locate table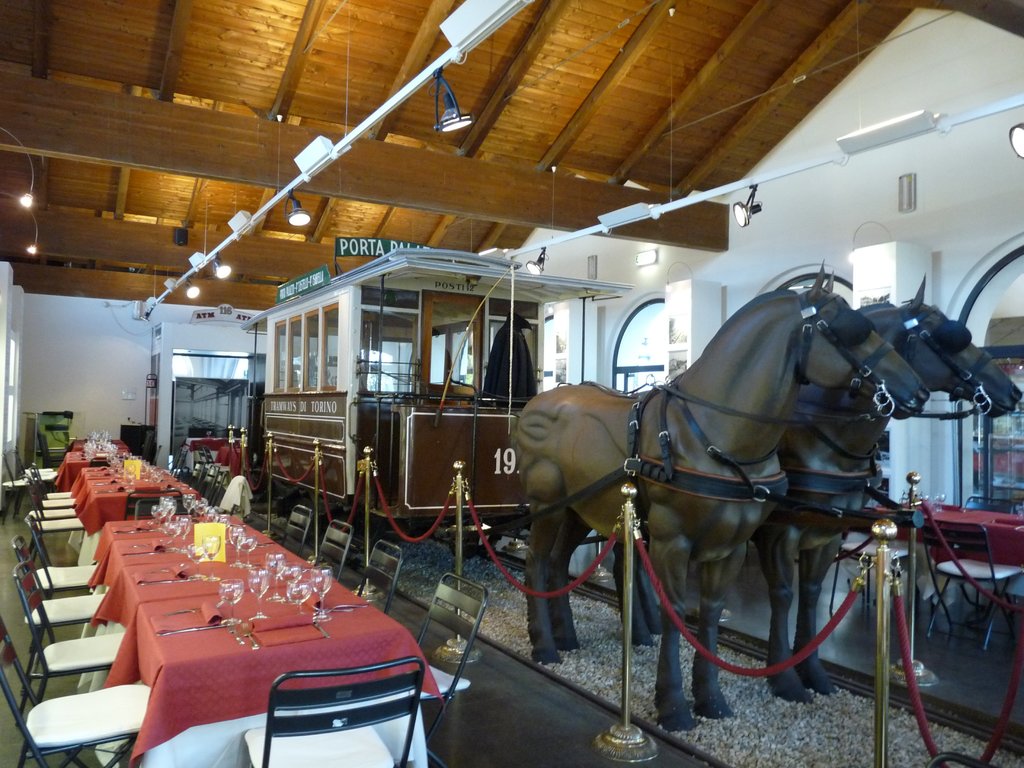
left=66, top=479, right=196, bottom=567
